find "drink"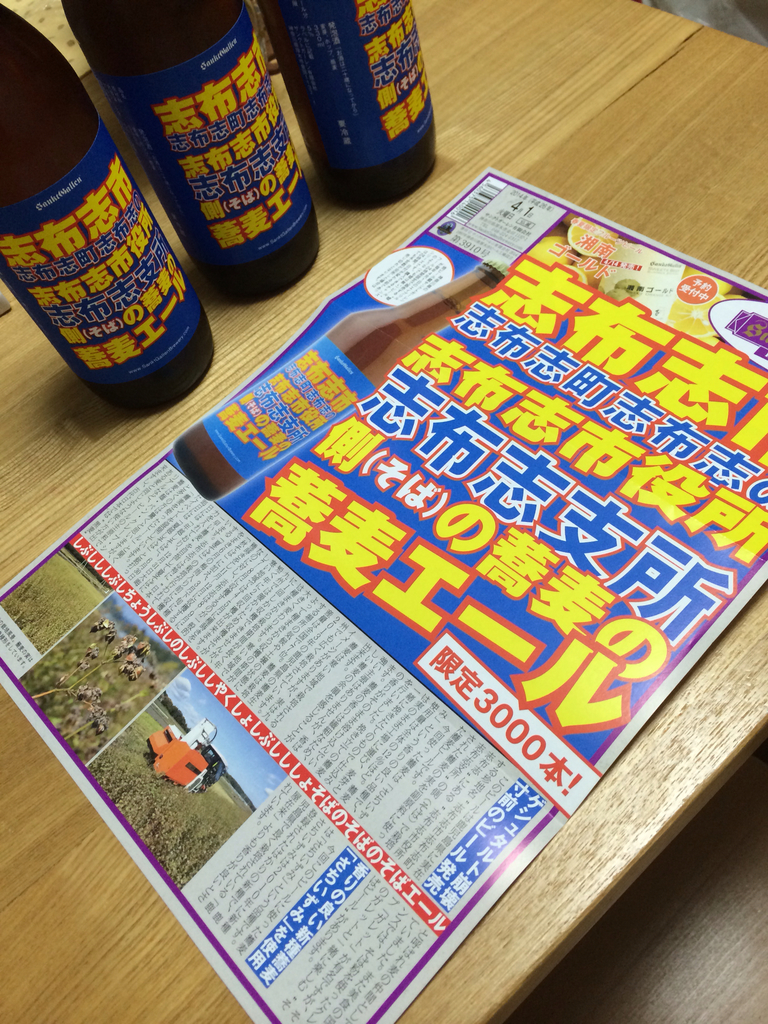
<region>60, 0, 324, 306</region>
